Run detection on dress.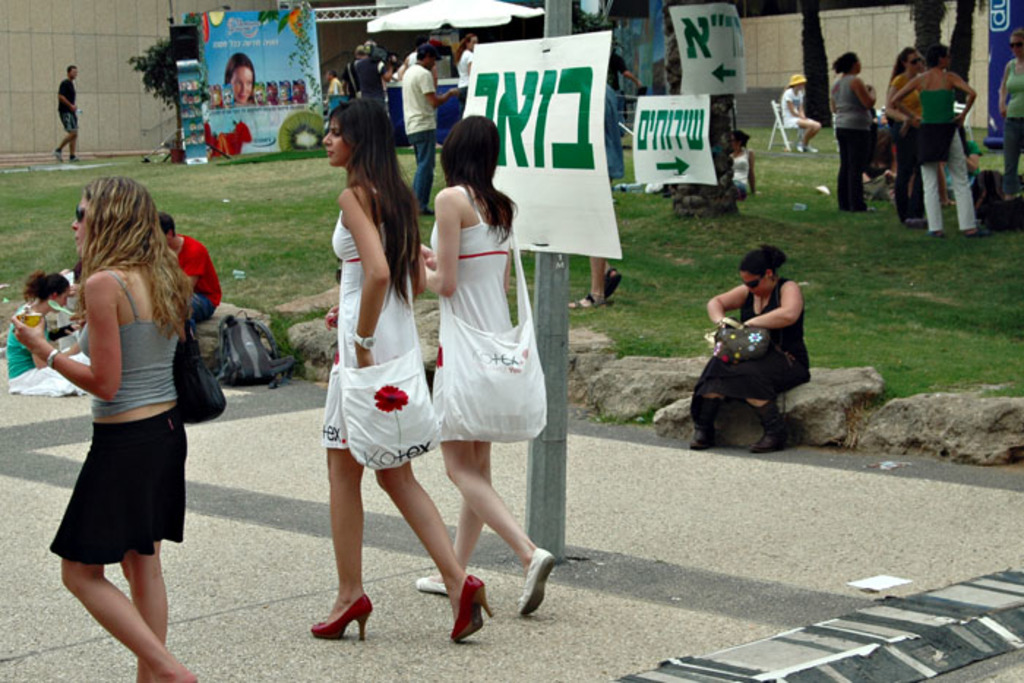
Result: [x1=432, y1=184, x2=513, y2=442].
